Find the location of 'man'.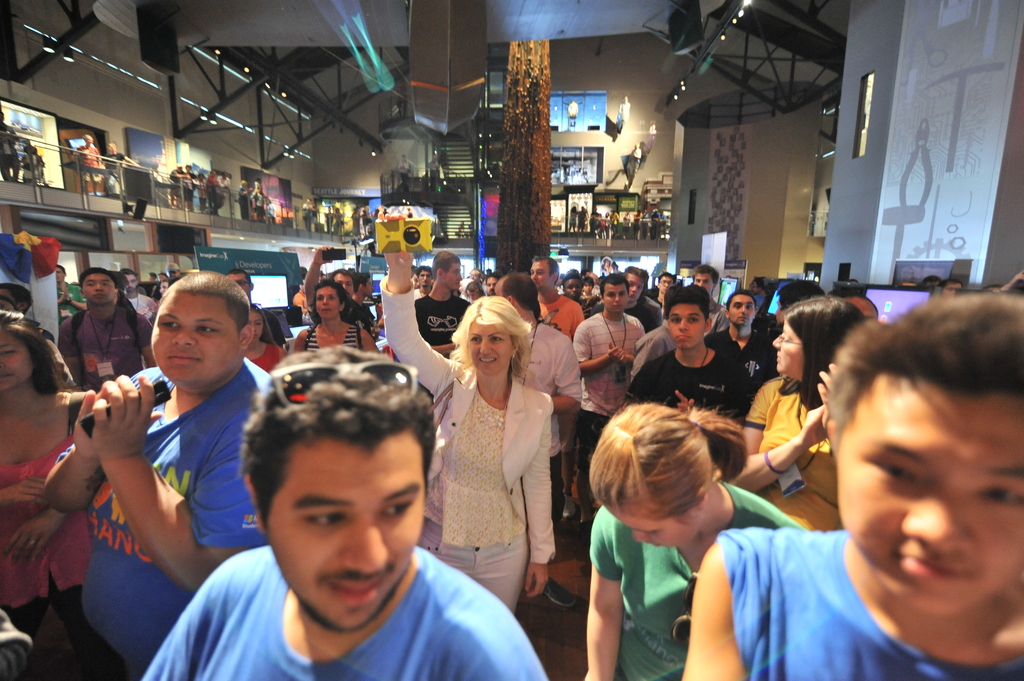
Location: locate(397, 152, 417, 195).
